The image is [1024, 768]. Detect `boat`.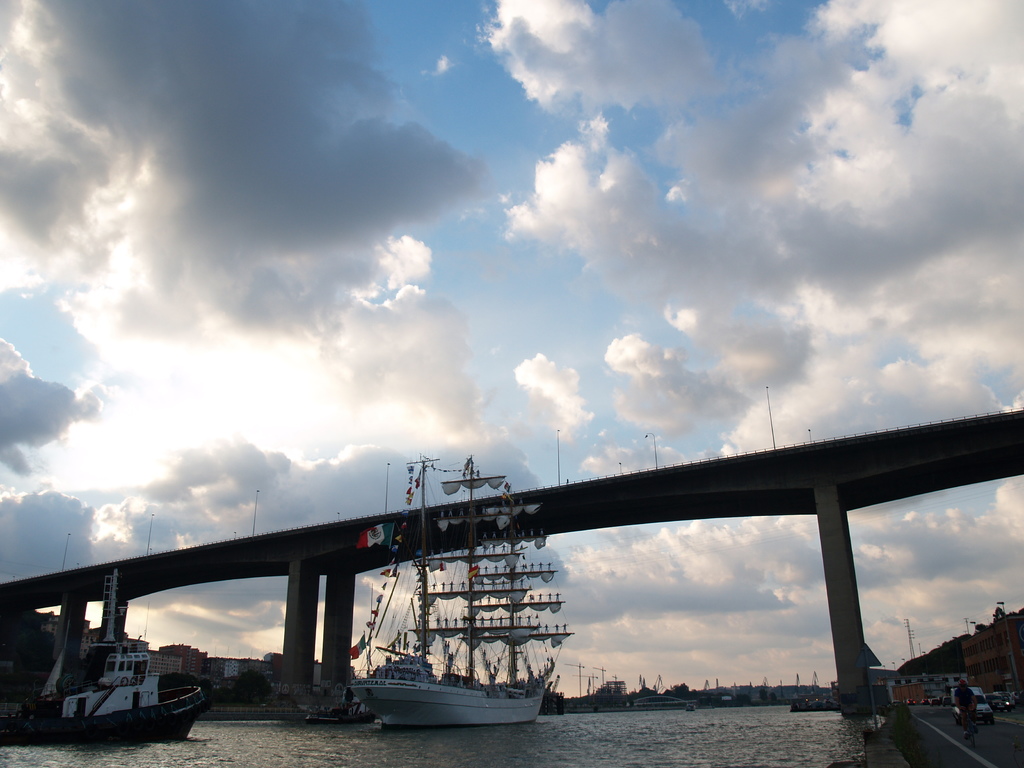
Detection: [left=353, top=462, right=572, bottom=725].
